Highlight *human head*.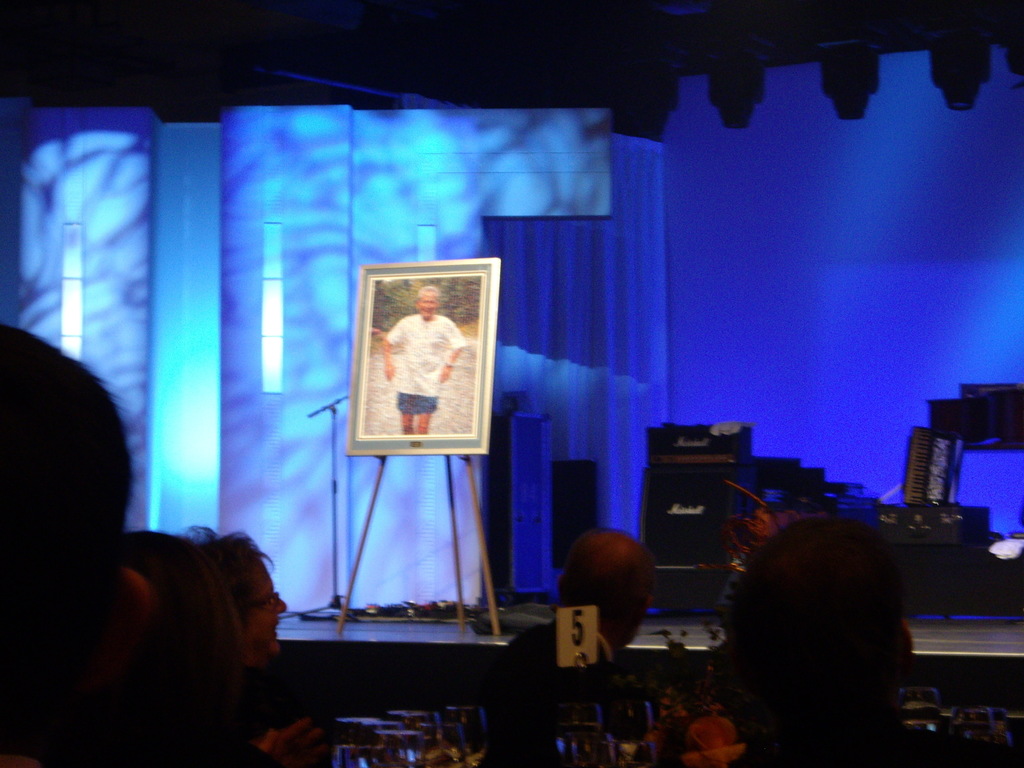
Highlighted region: region(708, 524, 938, 724).
